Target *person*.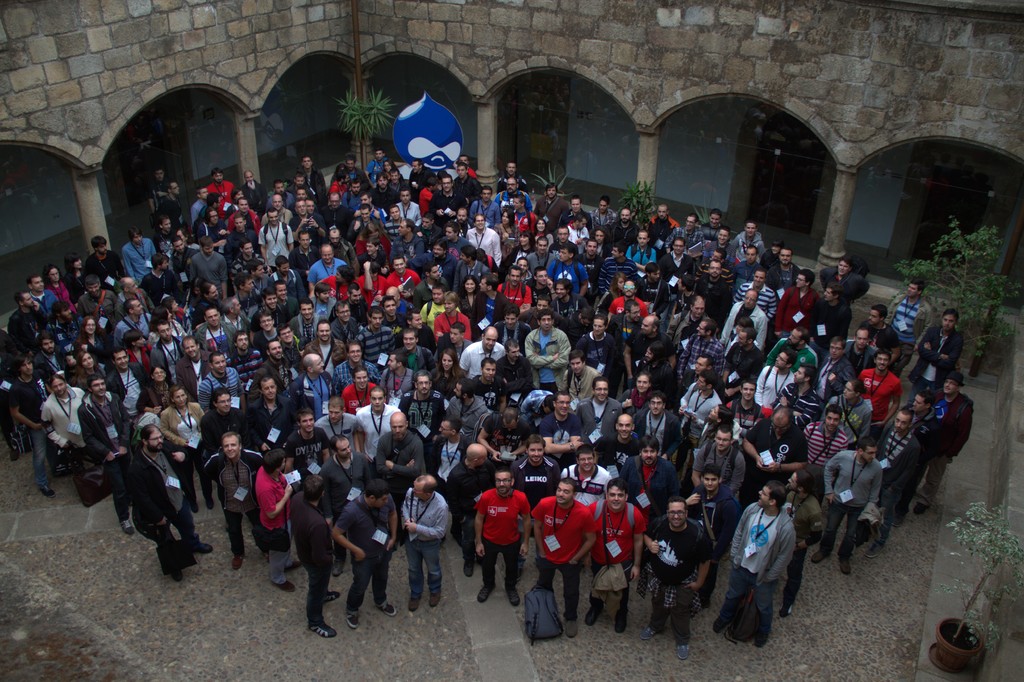
Target region: (740, 475, 819, 656).
